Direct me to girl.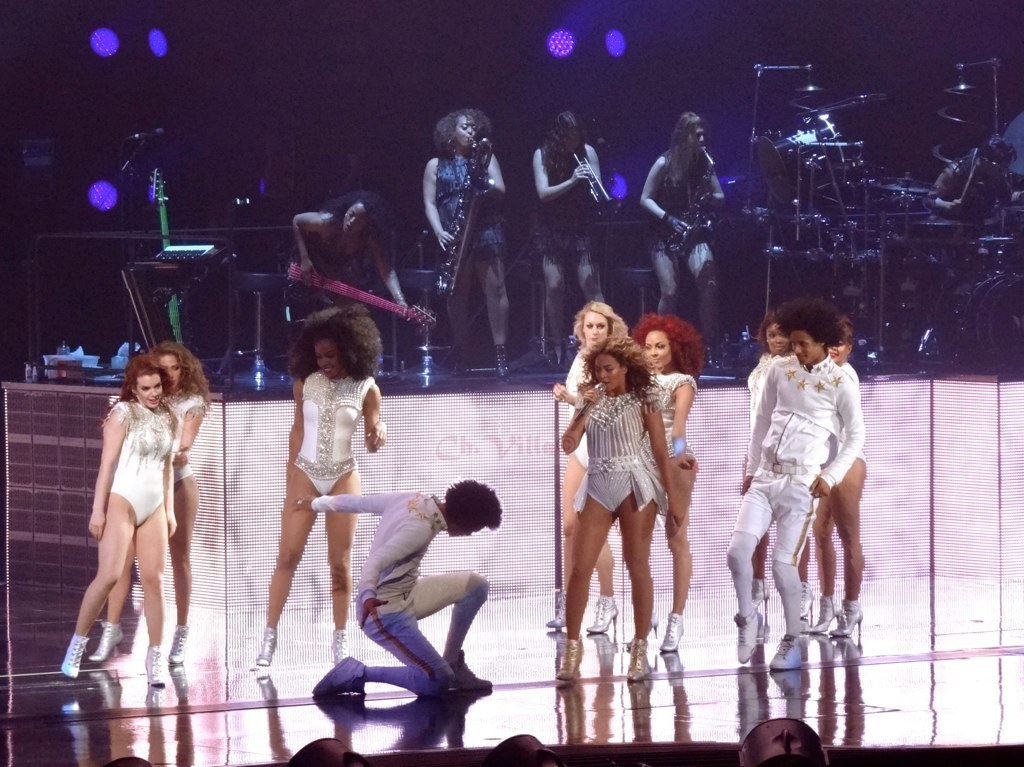
Direction: box=[744, 316, 787, 491].
